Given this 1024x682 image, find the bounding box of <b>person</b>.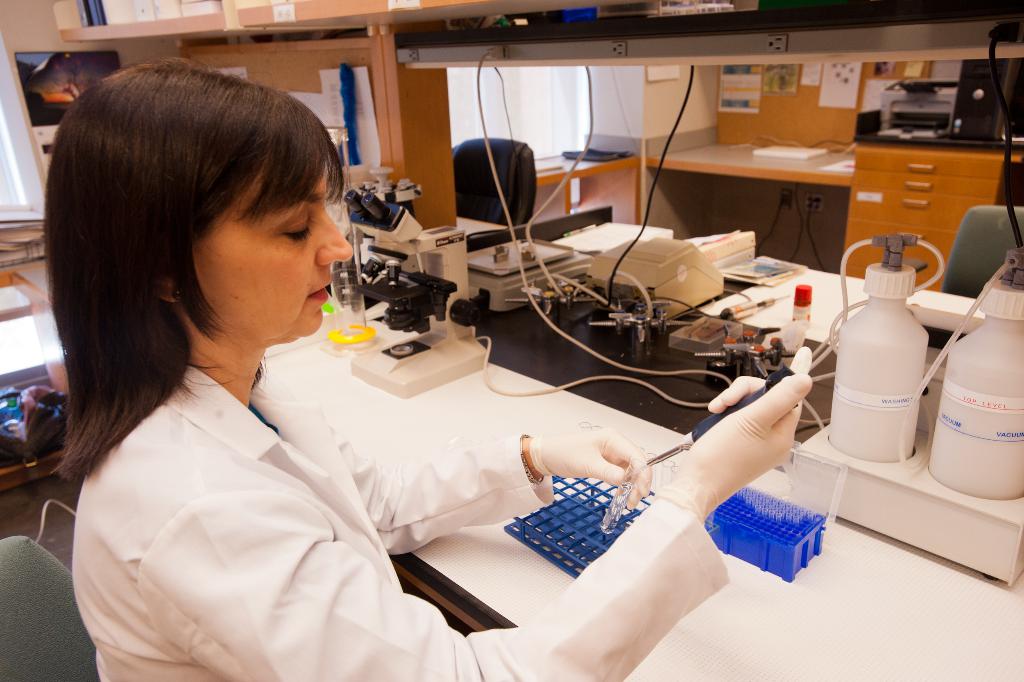
box(47, 60, 815, 681).
